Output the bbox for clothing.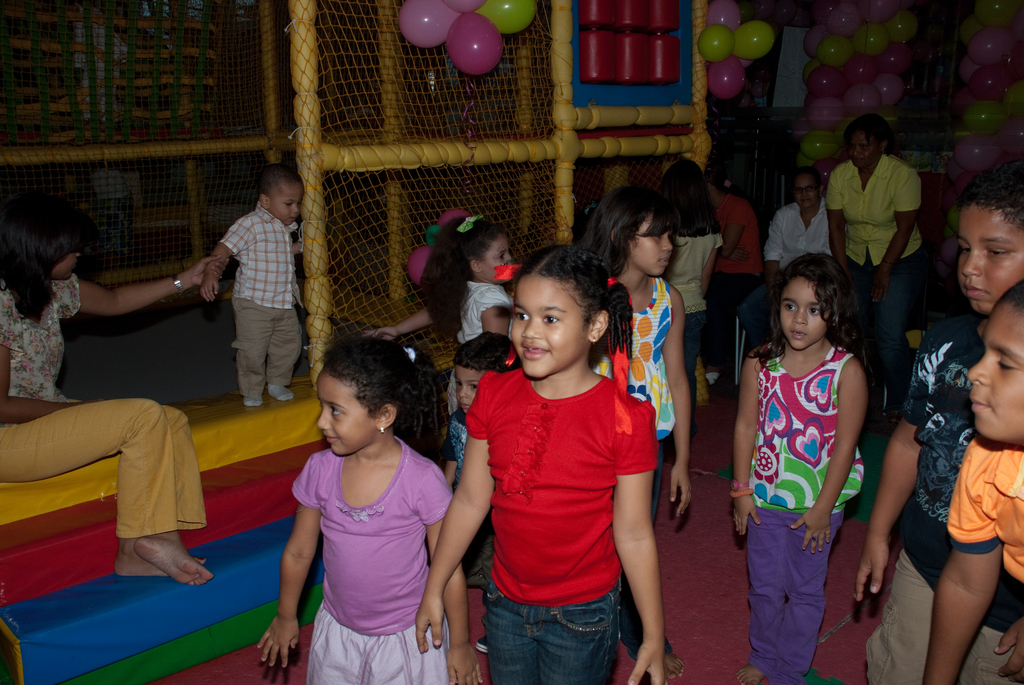
x1=221 y1=206 x2=308 y2=397.
